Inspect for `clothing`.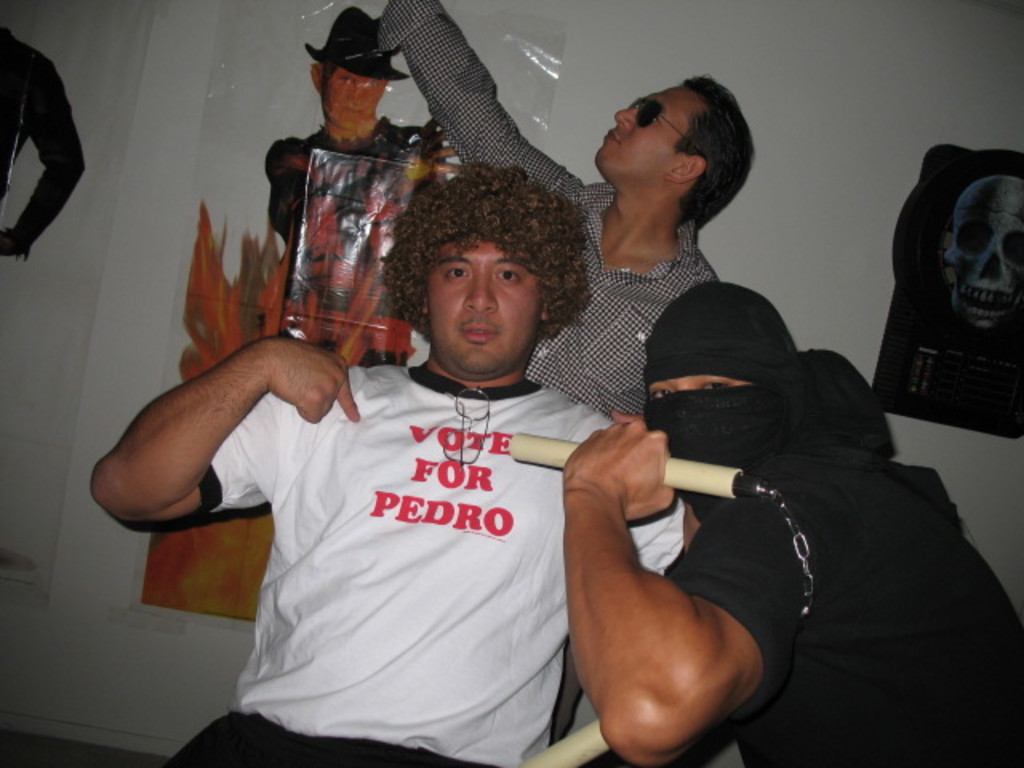
Inspection: x1=640 y1=280 x2=1022 y2=766.
